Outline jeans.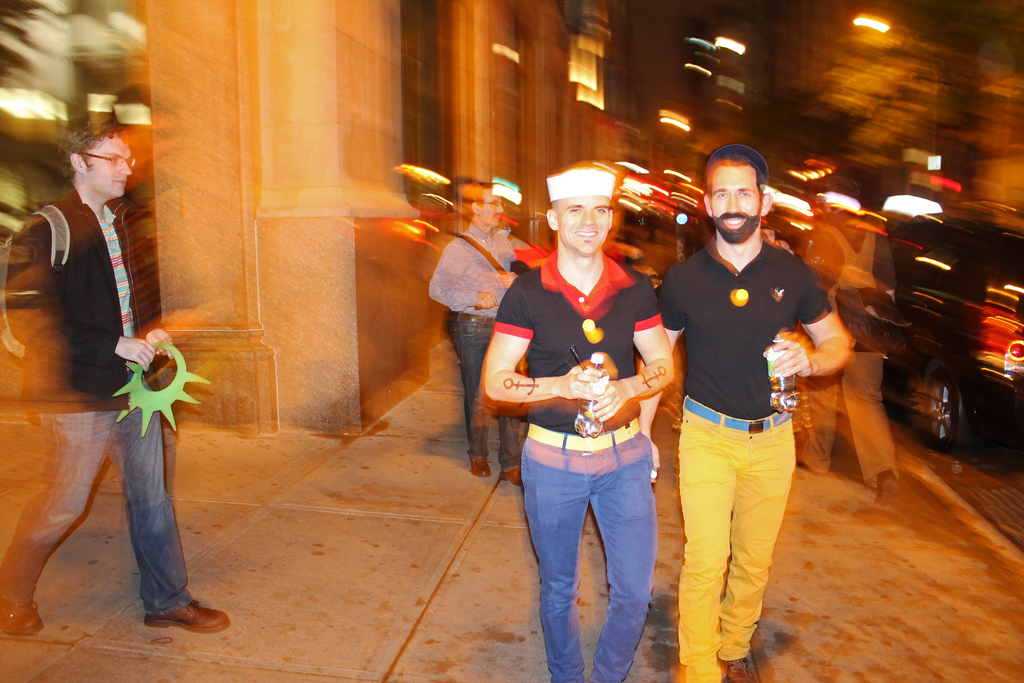
Outline: [x1=449, y1=311, x2=510, y2=466].
